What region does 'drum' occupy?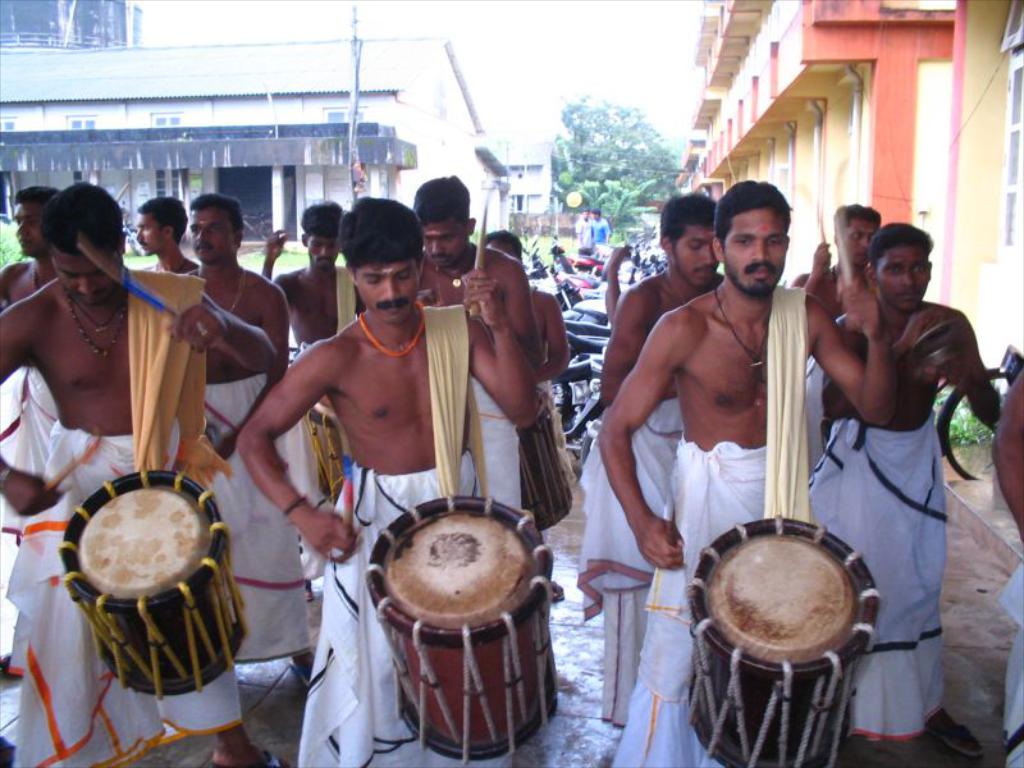
select_region(58, 468, 251, 701).
